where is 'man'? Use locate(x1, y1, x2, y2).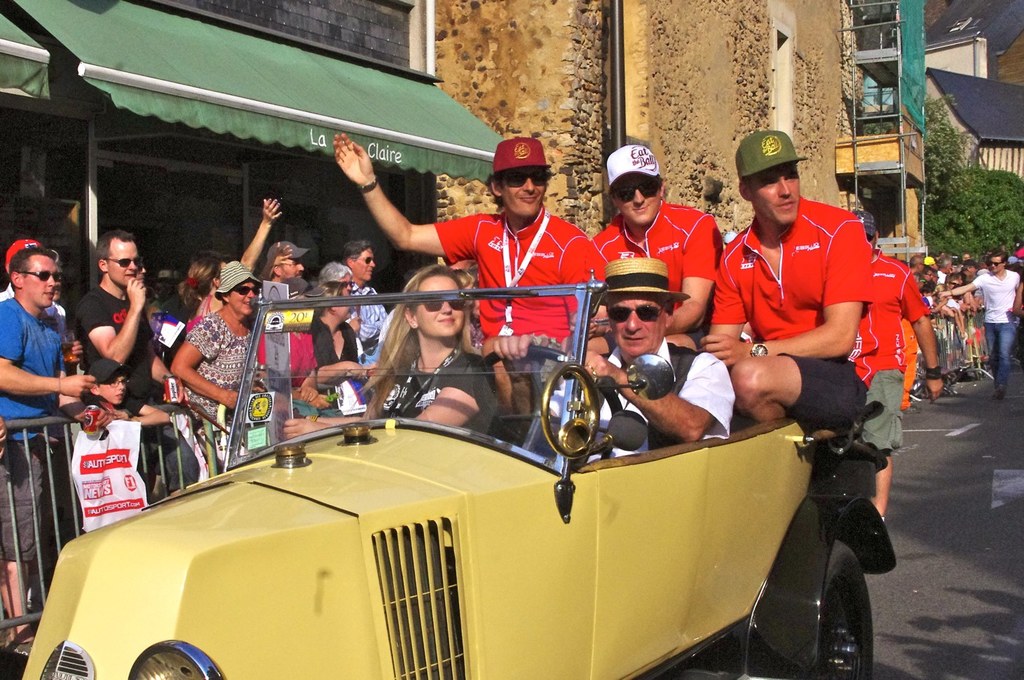
locate(0, 239, 69, 344).
